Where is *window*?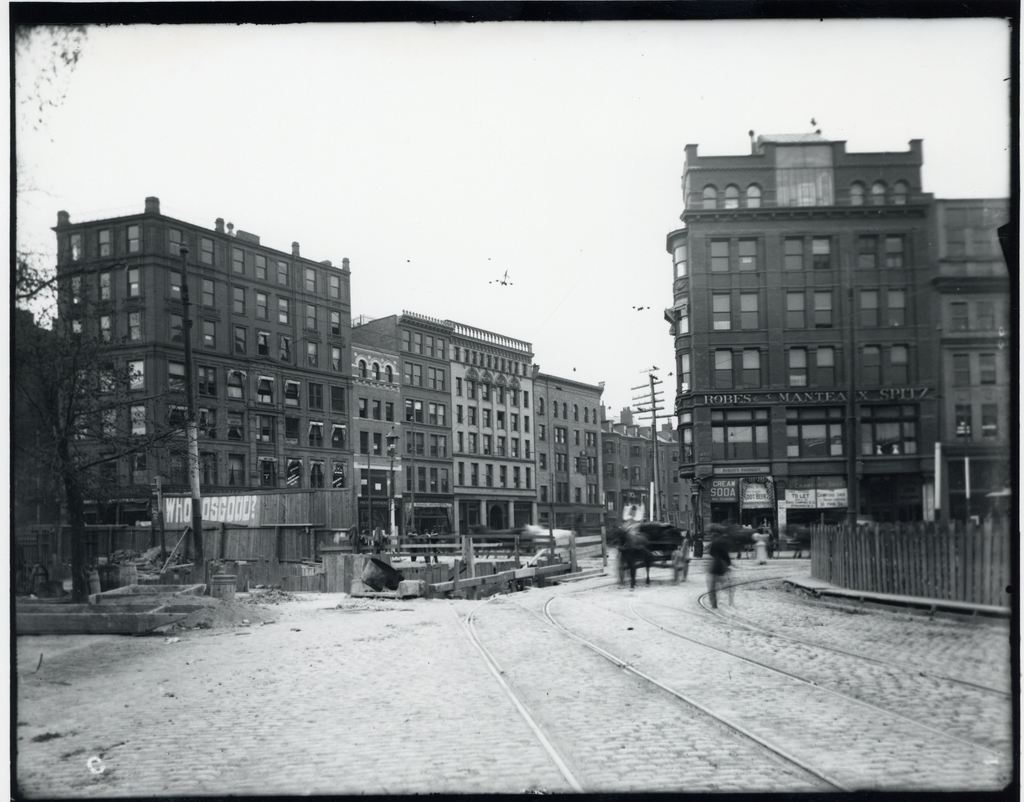
[746,352,760,391].
